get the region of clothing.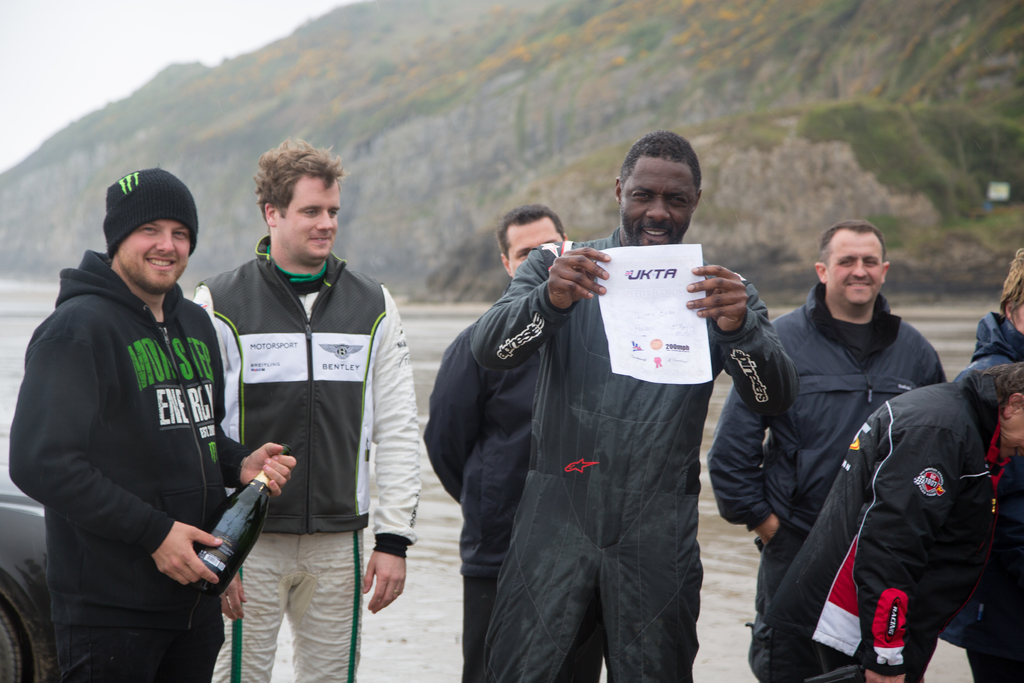
[959, 306, 1015, 682].
